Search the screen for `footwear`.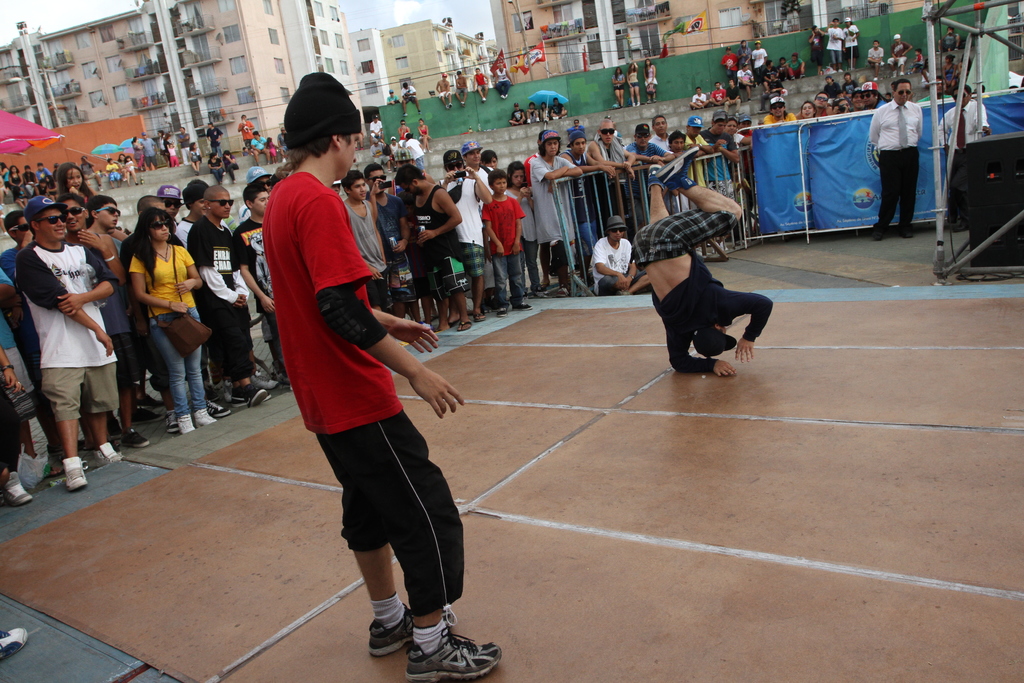
Found at locate(456, 312, 473, 333).
